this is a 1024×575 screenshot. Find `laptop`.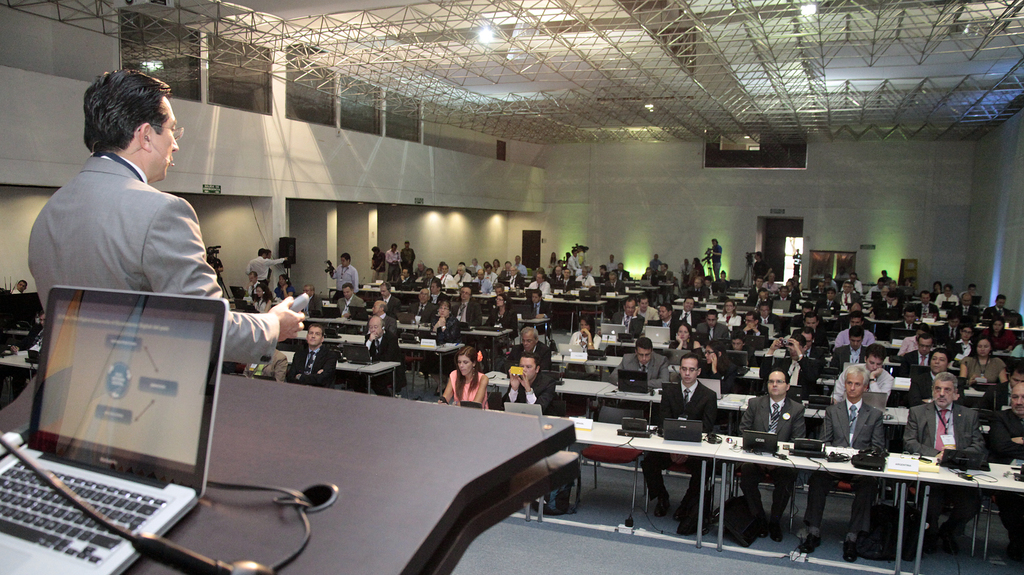
Bounding box: <bbox>463, 283, 481, 294</bbox>.
